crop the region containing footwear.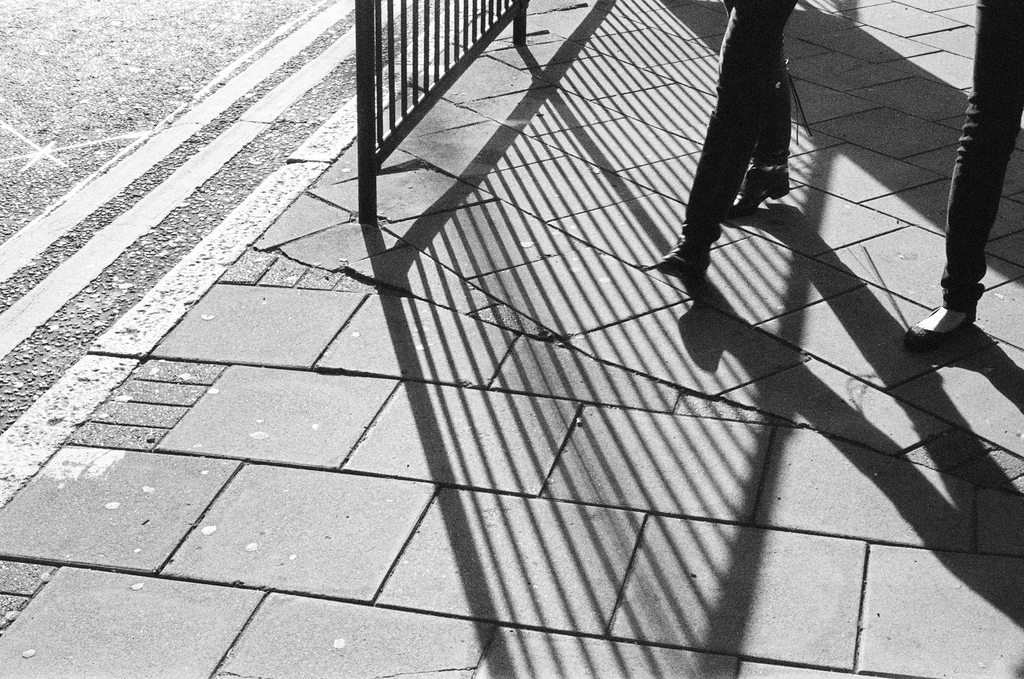
Crop region: [902, 305, 978, 355].
